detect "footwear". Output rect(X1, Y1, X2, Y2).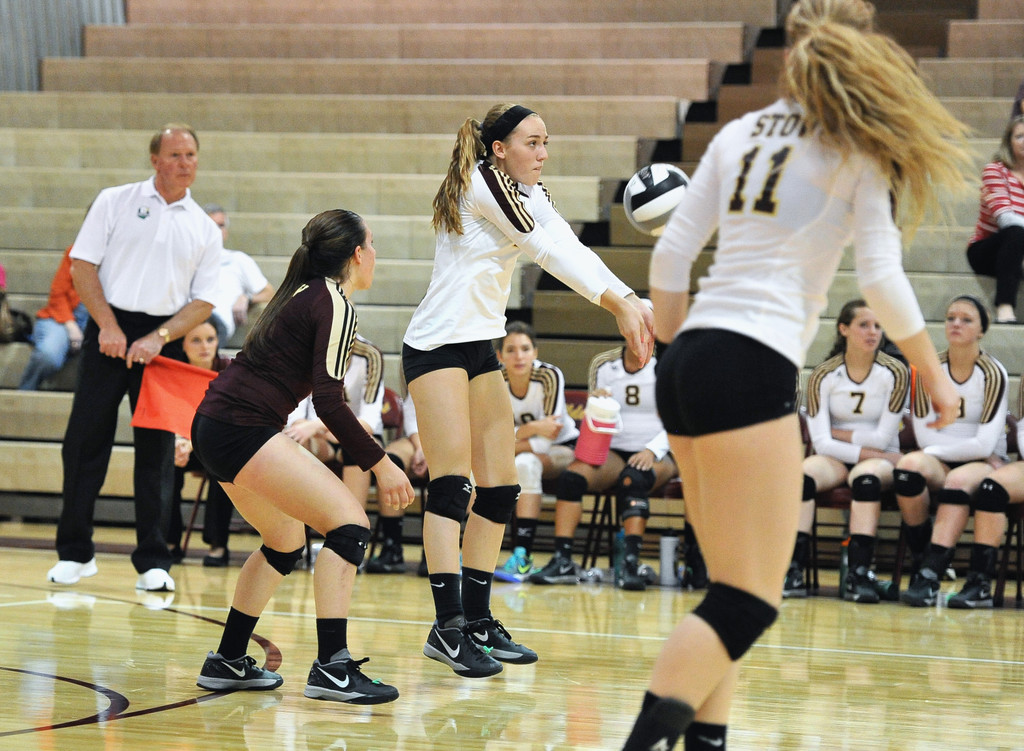
rect(421, 617, 501, 684).
